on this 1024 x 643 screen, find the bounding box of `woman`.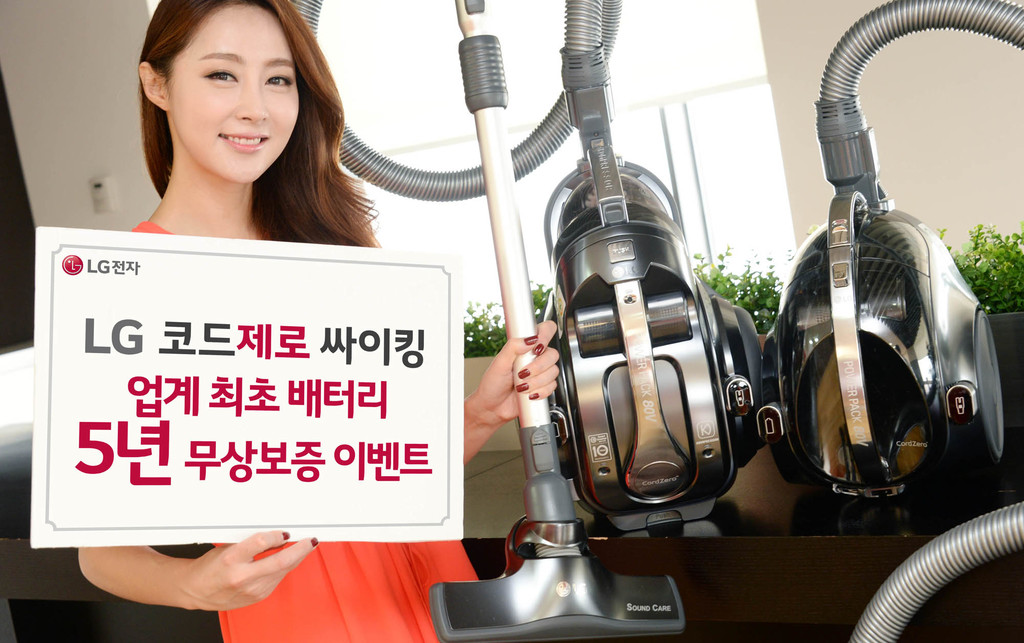
Bounding box: 67,0,561,642.
